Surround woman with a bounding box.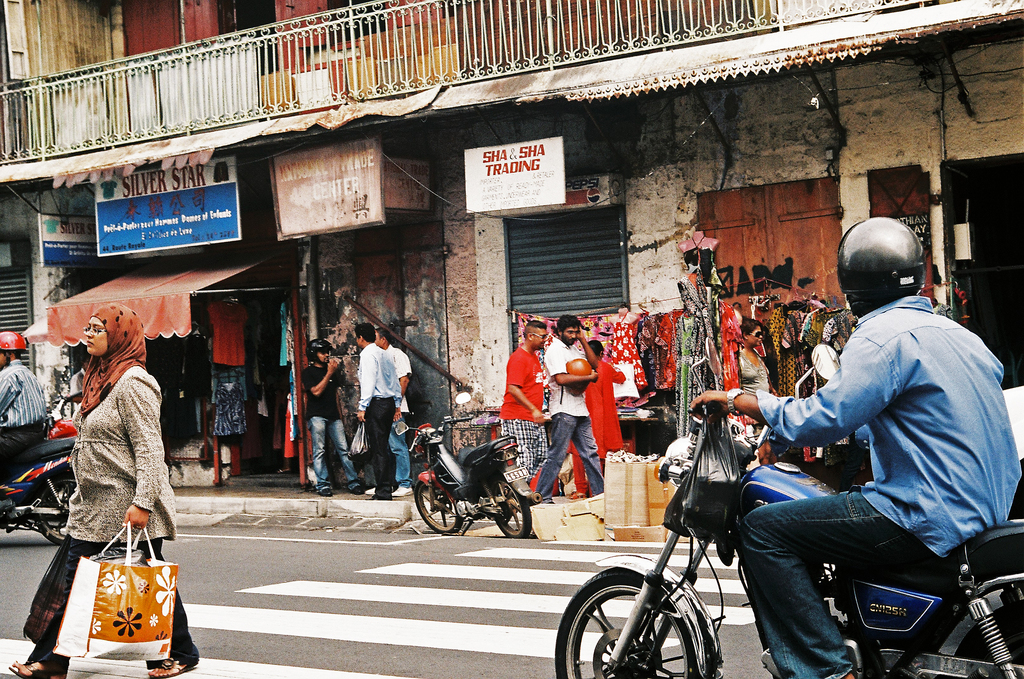
565, 342, 624, 501.
